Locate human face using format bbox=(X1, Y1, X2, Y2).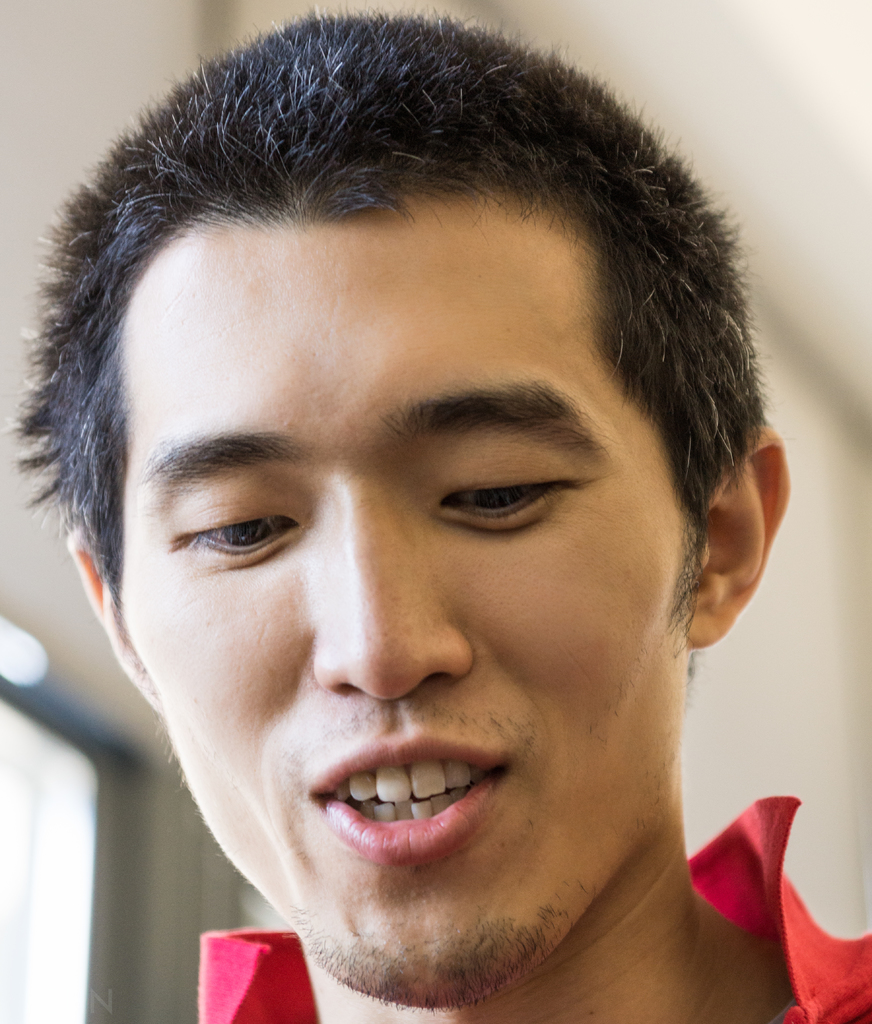
bbox=(117, 186, 701, 1008).
